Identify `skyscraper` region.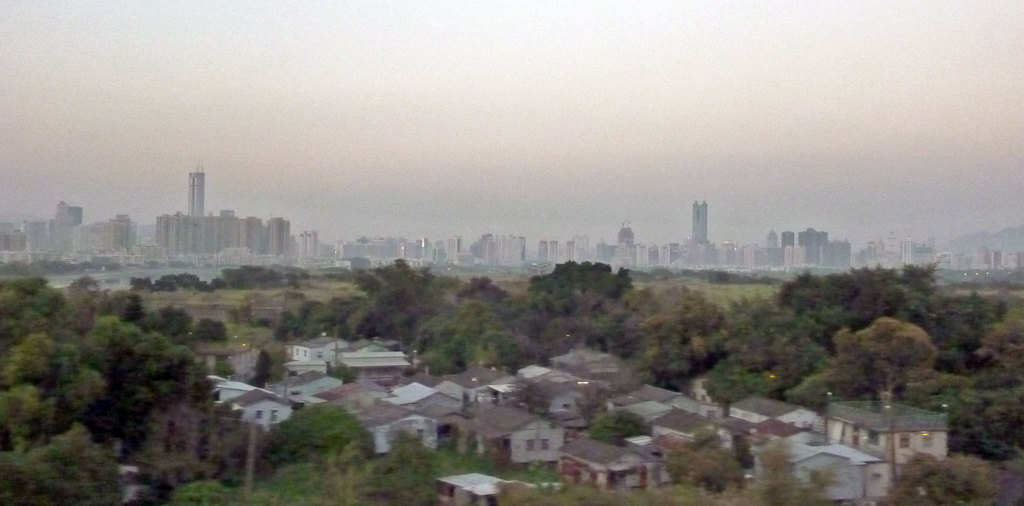
Region: 693,198,712,241.
